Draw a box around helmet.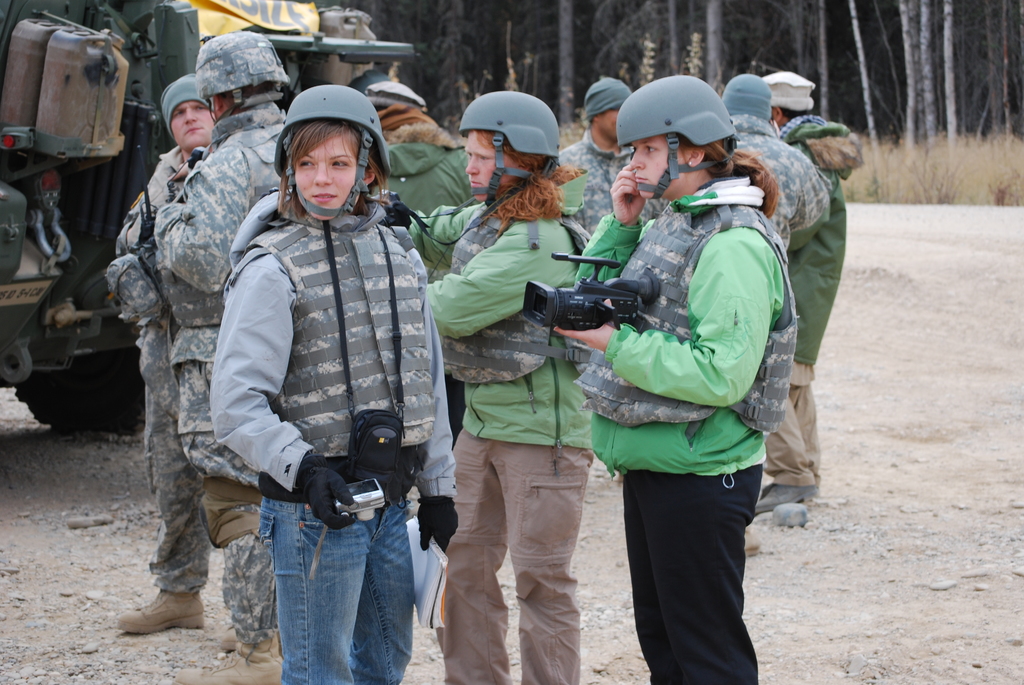
(196,33,275,125).
